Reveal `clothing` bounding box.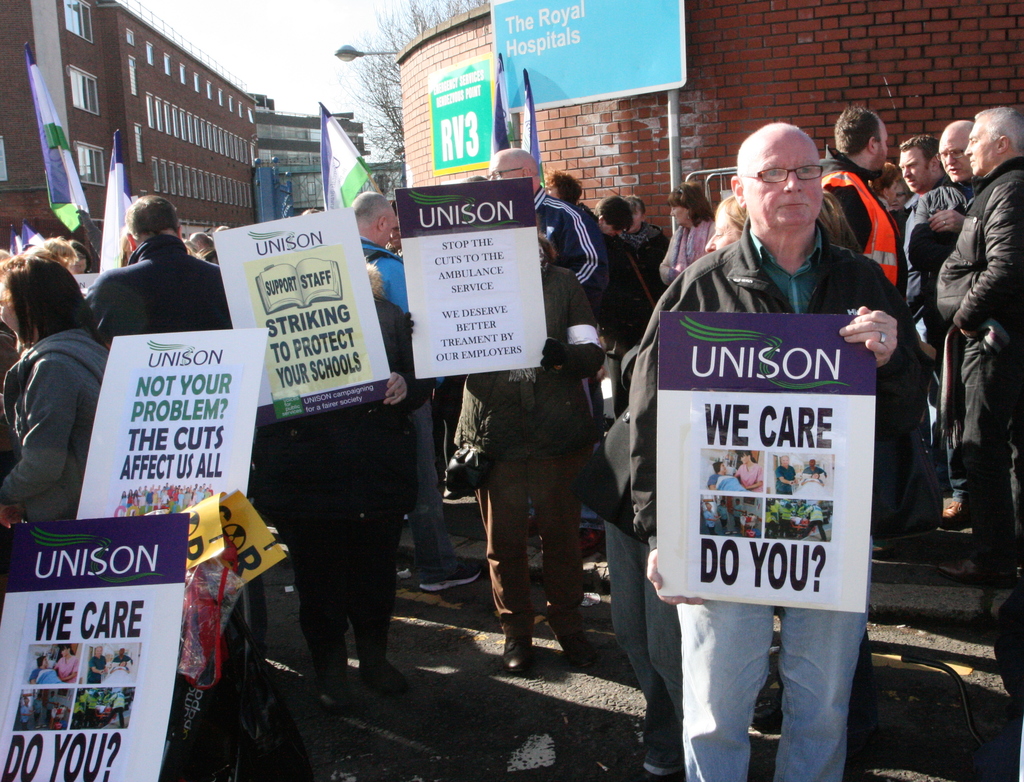
Revealed: detection(533, 186, 610, 289).
